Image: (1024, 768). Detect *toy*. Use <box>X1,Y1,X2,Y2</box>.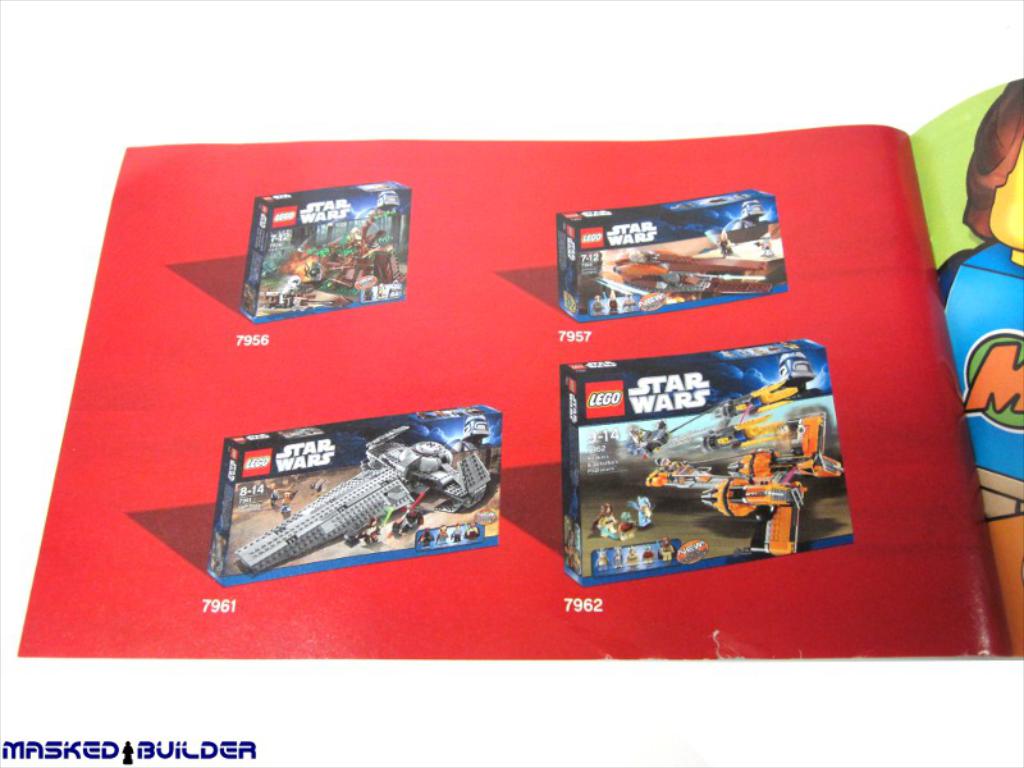
<box>449,524,462,545</box>.
